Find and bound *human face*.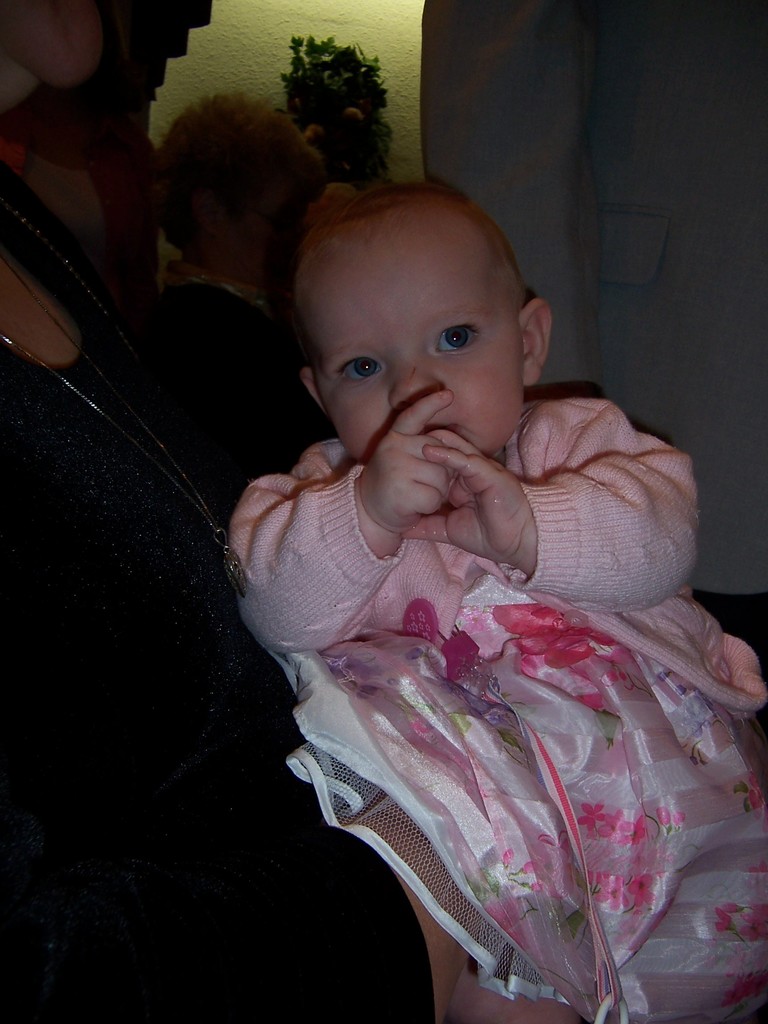
Bound: locate(307, 209, 520, 460).
